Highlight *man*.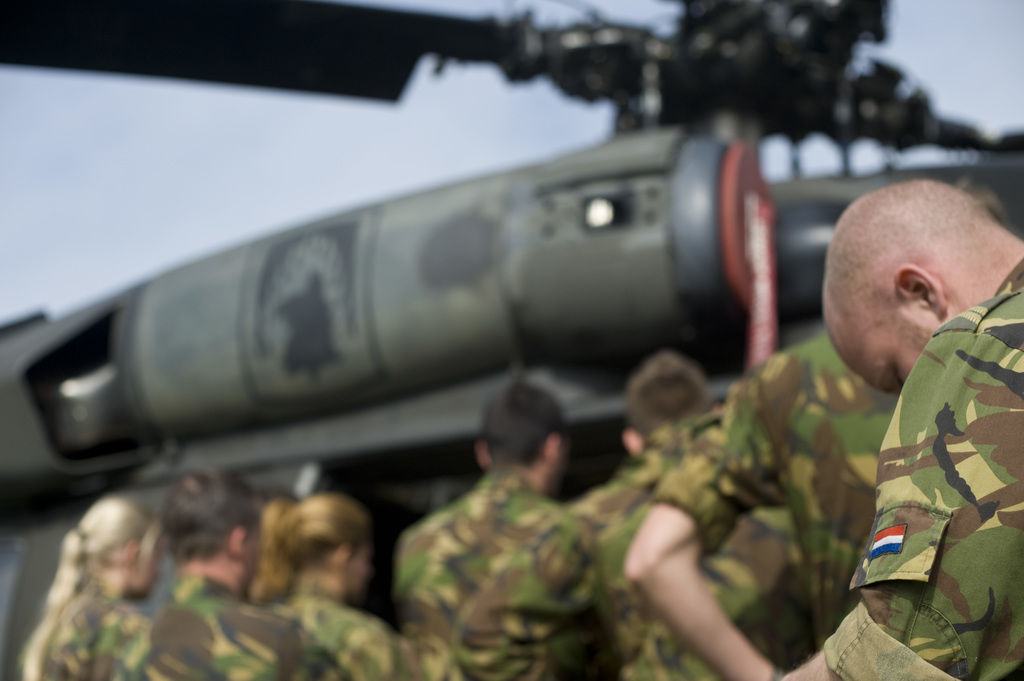
Highlighted region: detection(589, 346, 805, 680).
